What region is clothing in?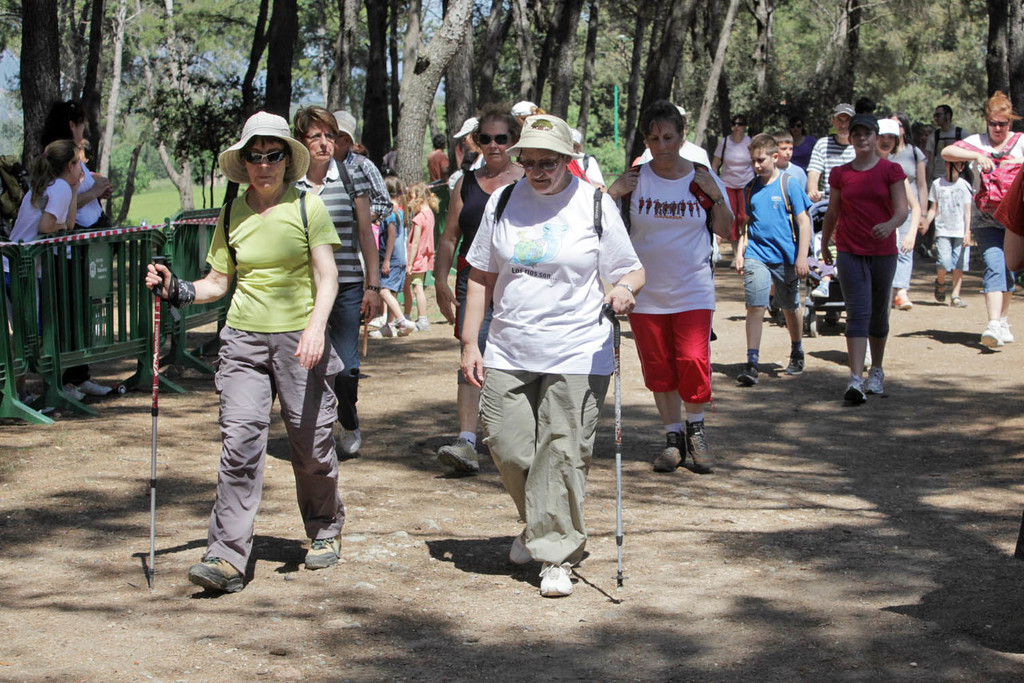
(left=0, top=172, right=76, bottom=395).
